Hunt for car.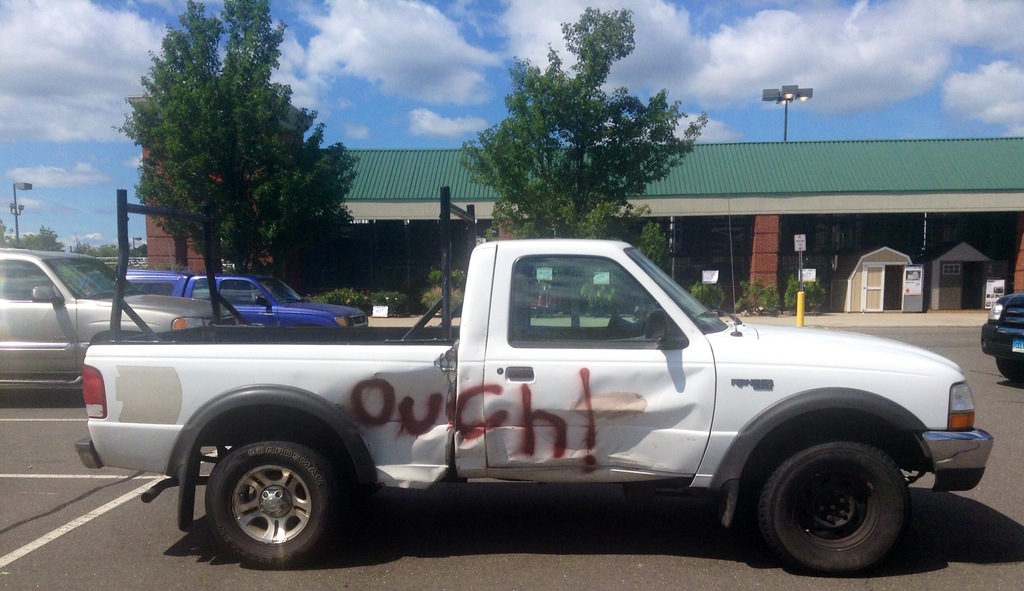
Hunted down at <box>125,269,372,336</box>.
